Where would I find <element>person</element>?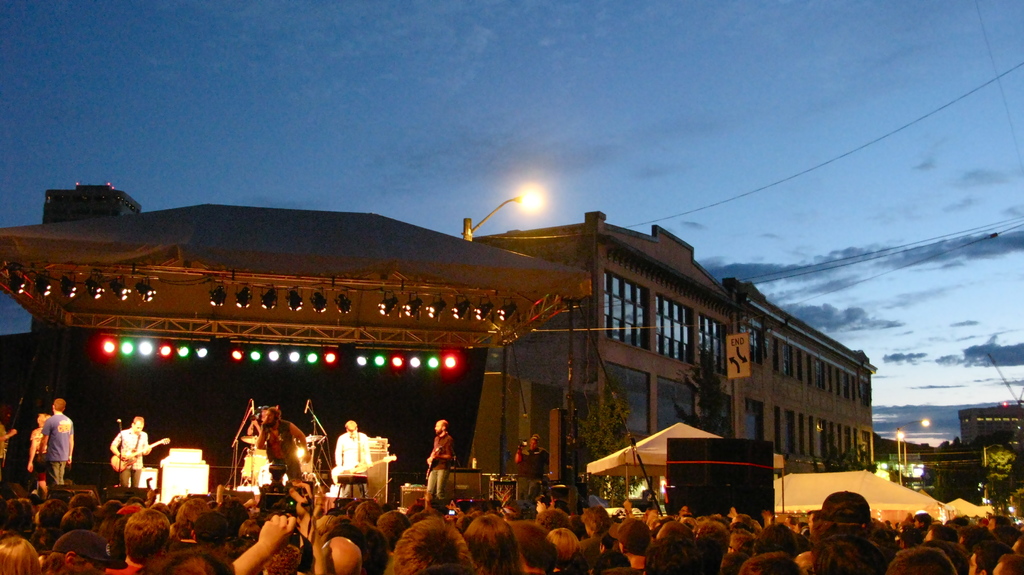
At [23,389,84,480].
